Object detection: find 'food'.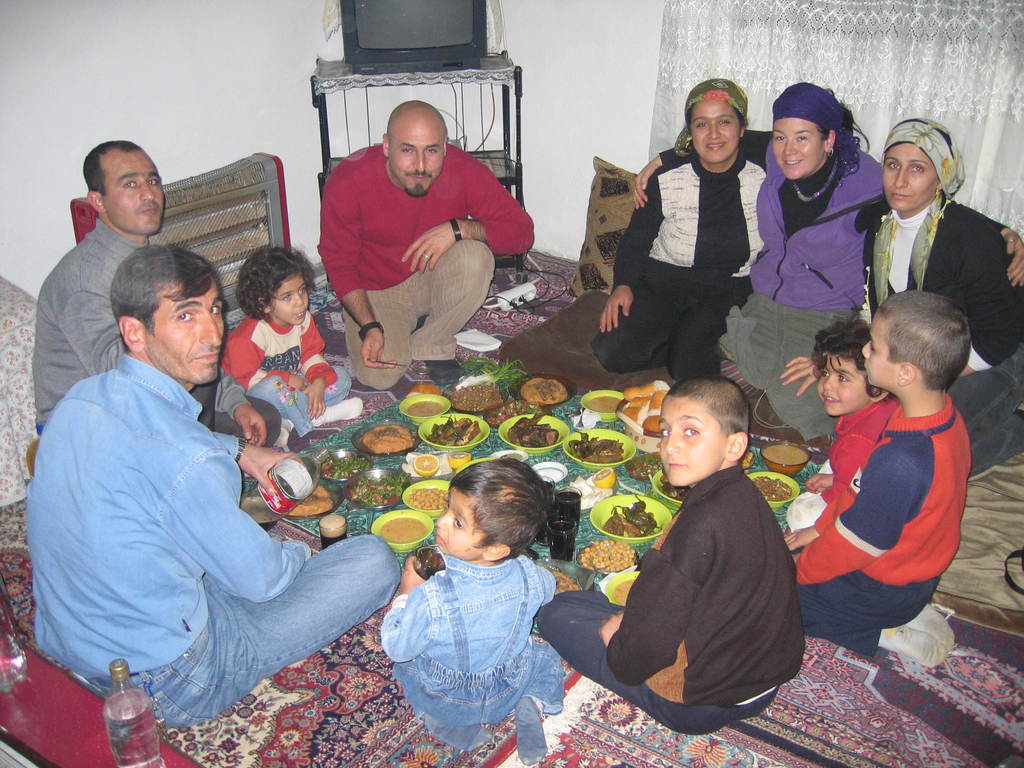
[756, 476, 795, 500].
